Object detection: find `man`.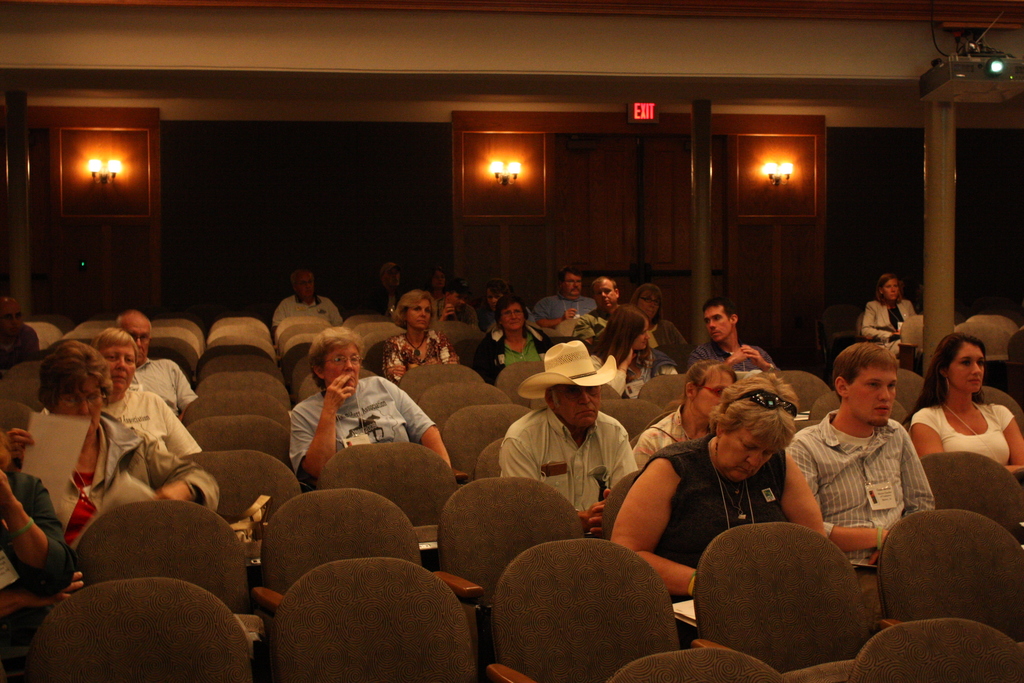
<box>496,383,652,533</box>.
